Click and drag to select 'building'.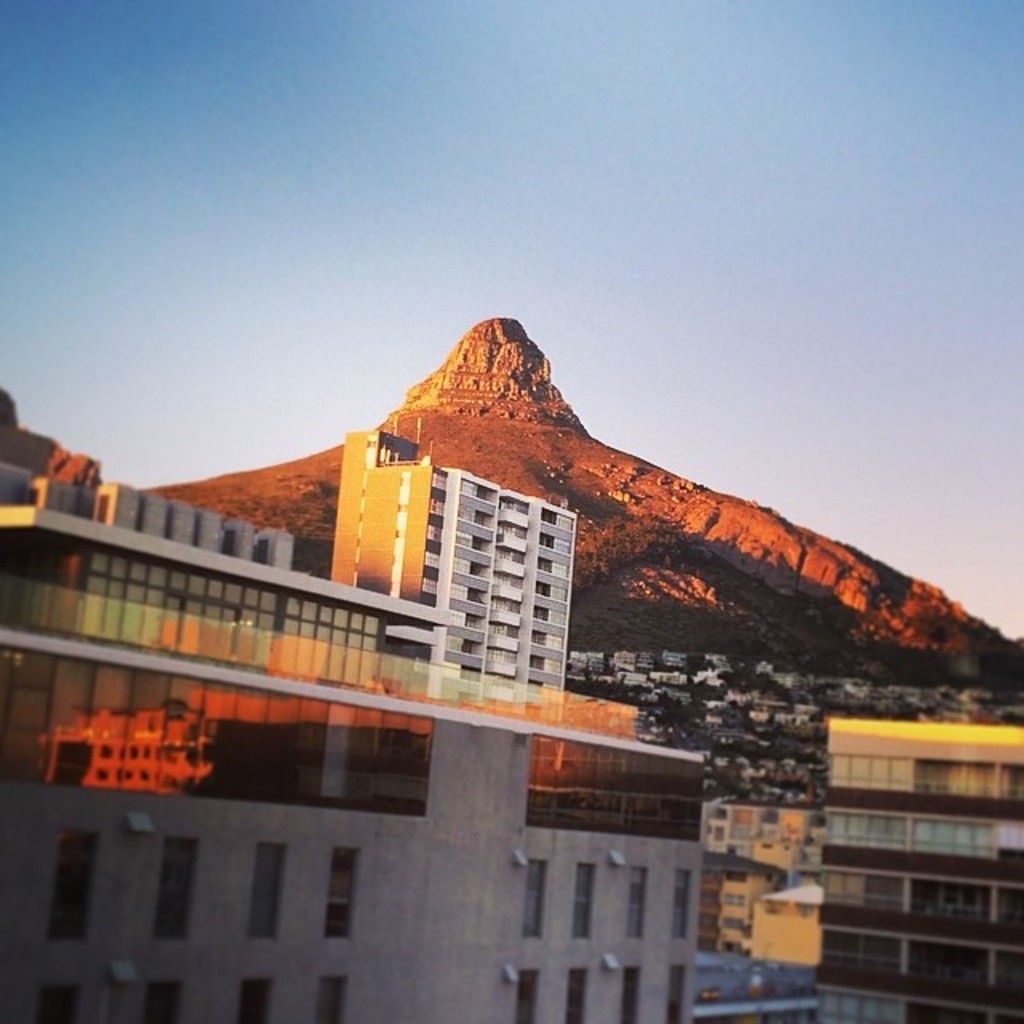
Selection: bbox(819, 718, 1022, 1021).
